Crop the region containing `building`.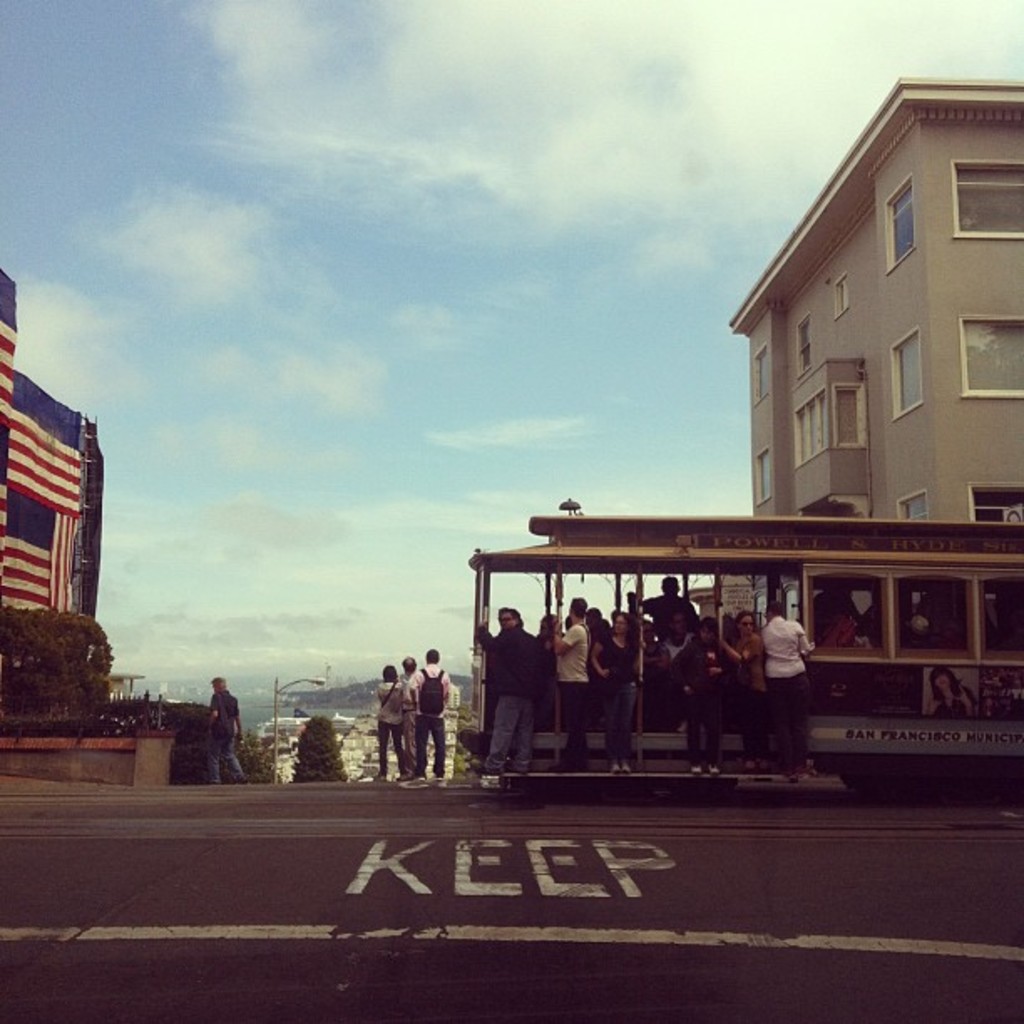
Crop region: left=0, top=264, right=110, bottom=614.
